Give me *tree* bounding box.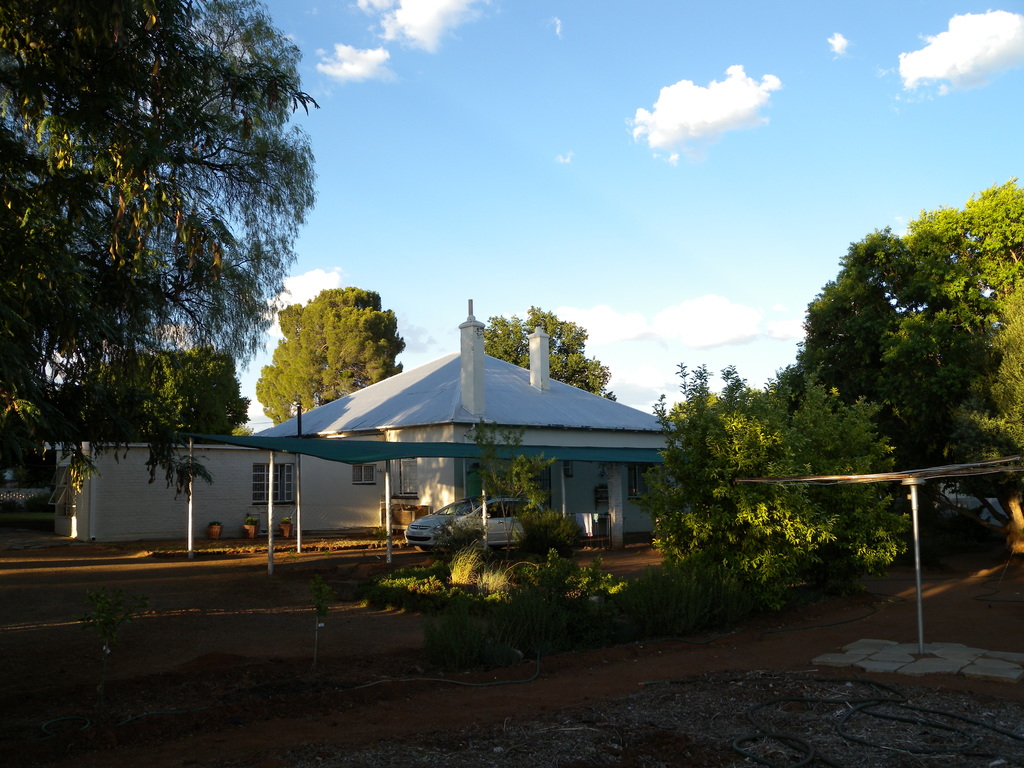
x1=779 y1=207 x2=1009 y2=483.
